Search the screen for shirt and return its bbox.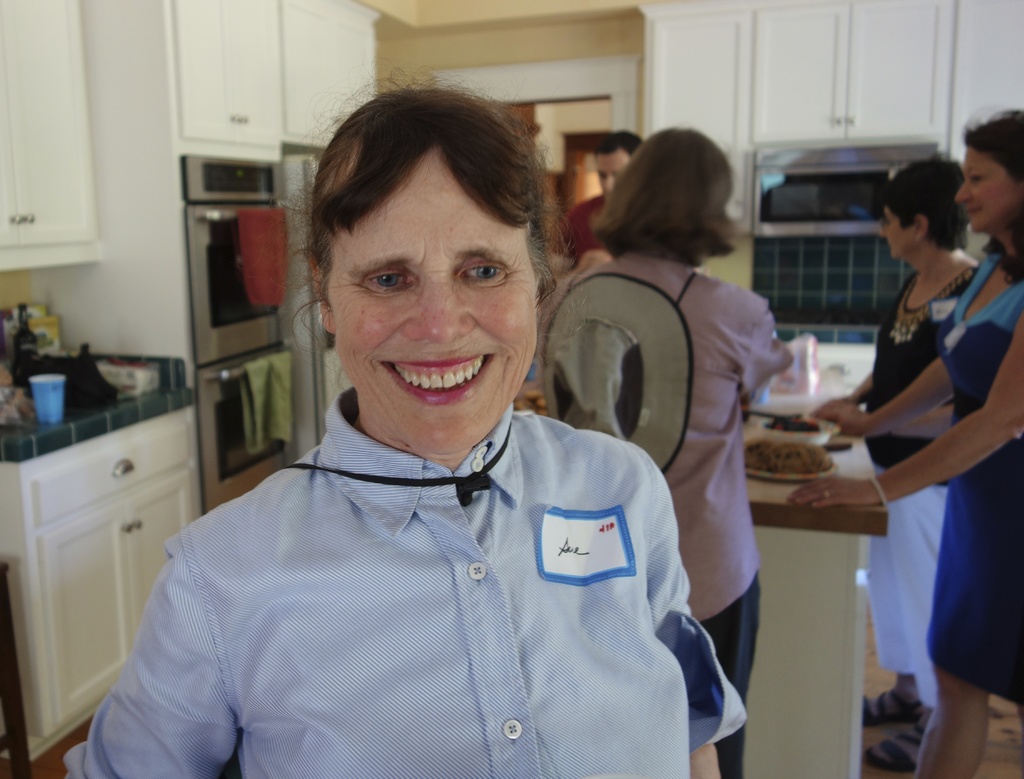
Found: pyautogui.locateOnScreen(58, 384, 753, 778).
